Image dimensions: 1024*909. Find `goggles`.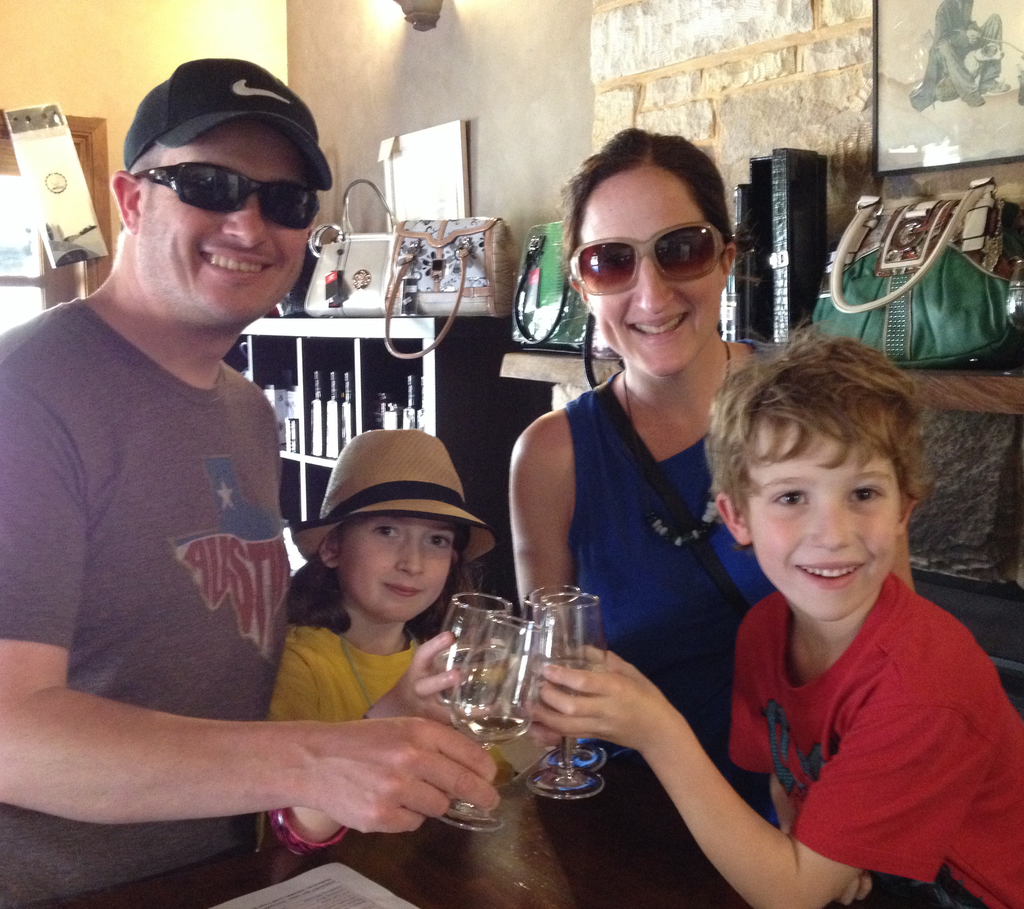
125:143:318:214.
